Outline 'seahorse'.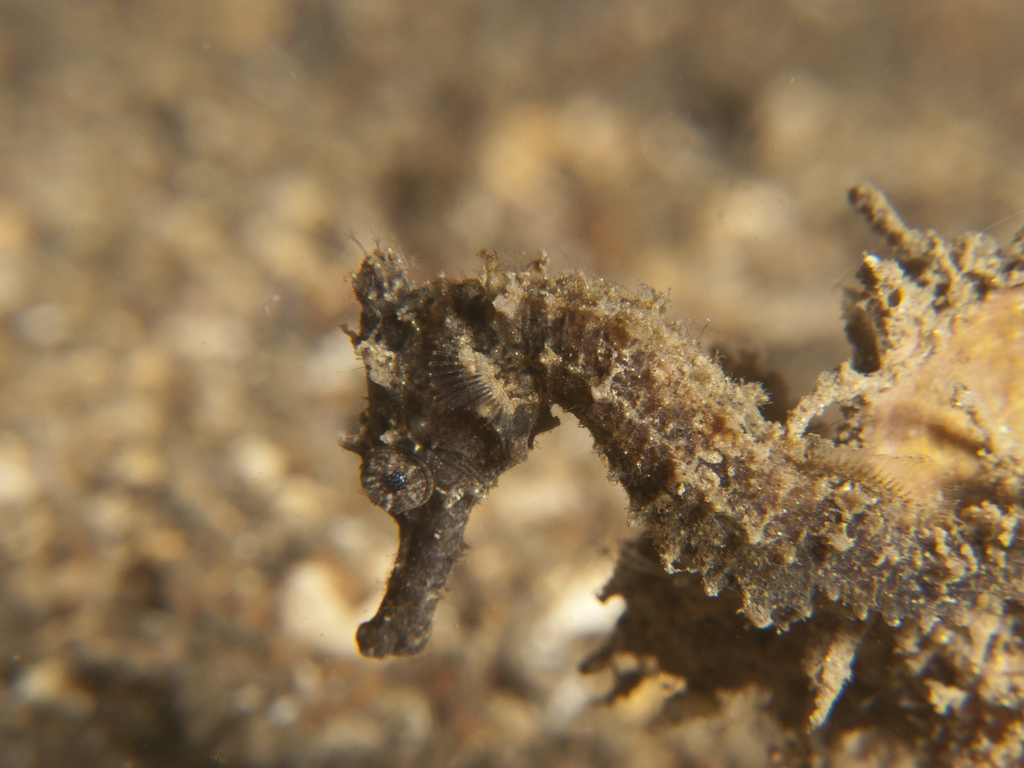
Outline: (x1=349, y1=178, x2=1023, y2=723).
